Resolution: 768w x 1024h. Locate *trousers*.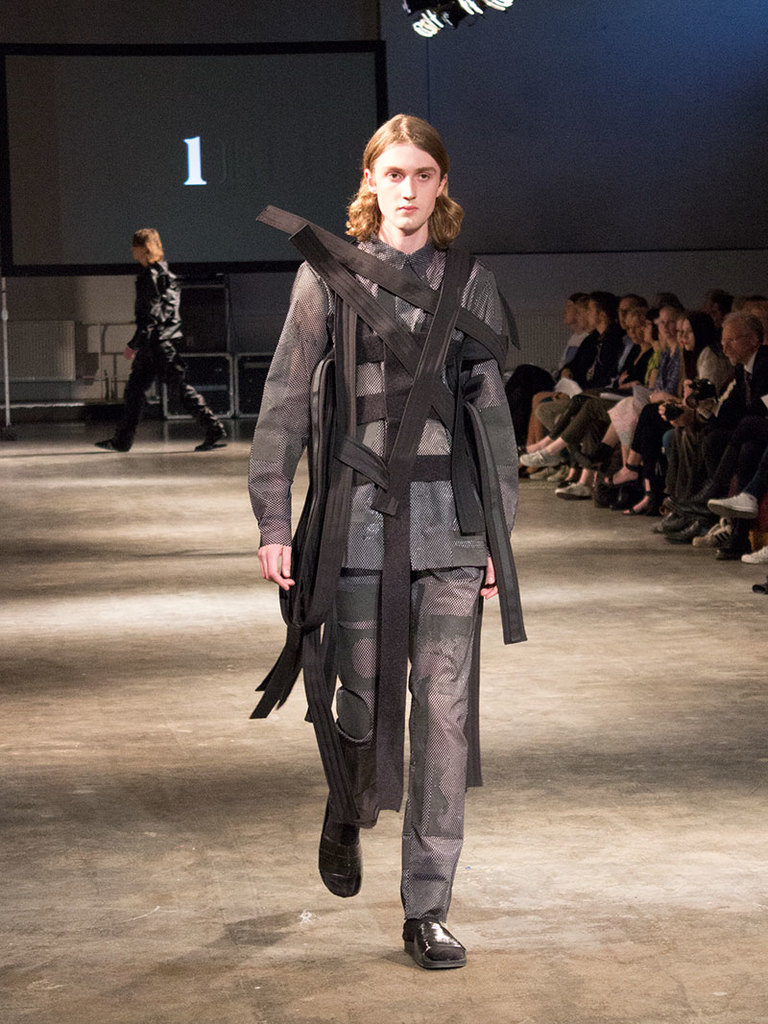
751, 469, 767, 501.
